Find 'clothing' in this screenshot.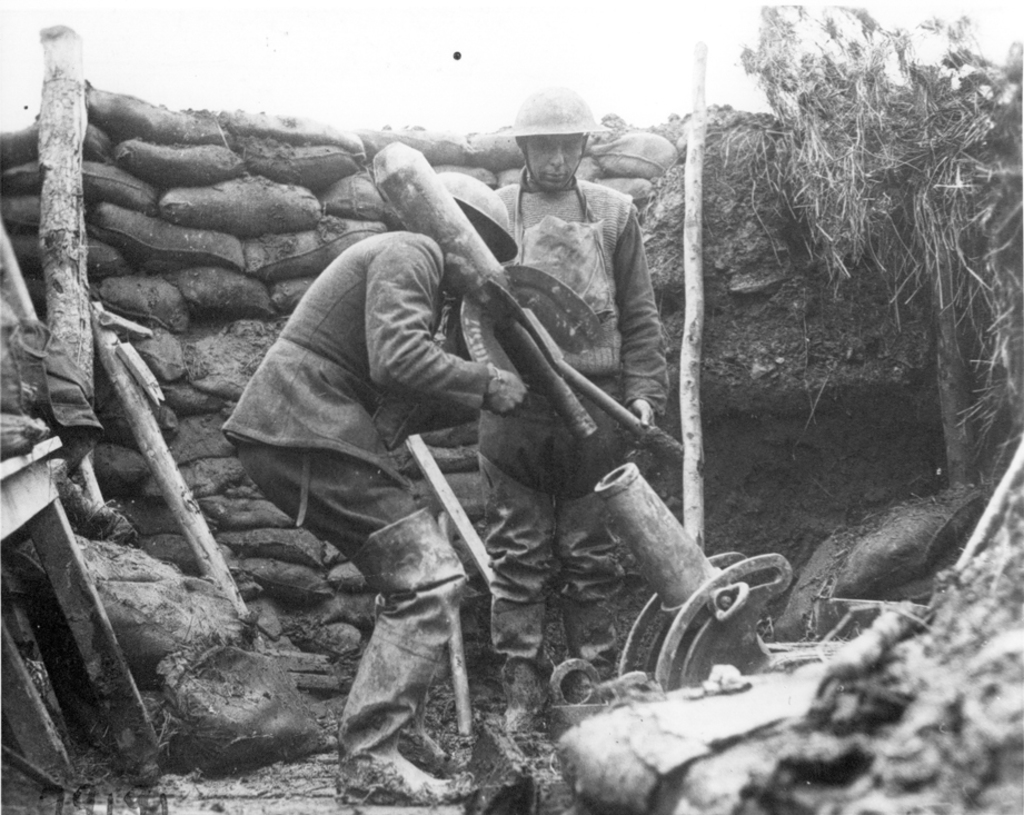
The bounding box for 'clothing' is bbox(241, 139, 556, 754).
